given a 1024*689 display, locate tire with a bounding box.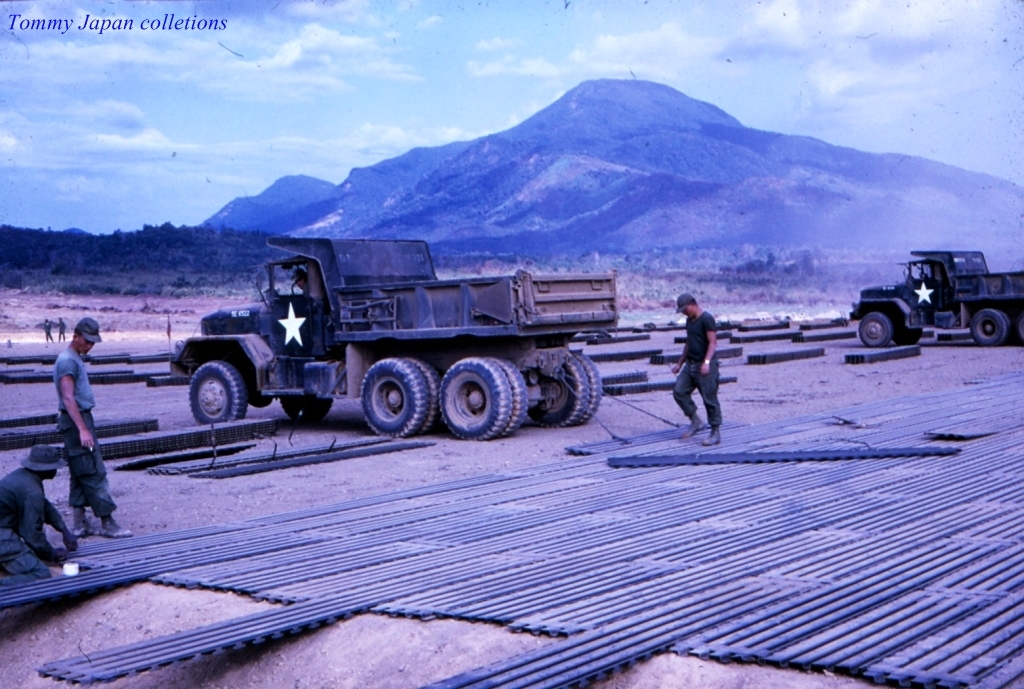
Located: 360/356/427/433.
